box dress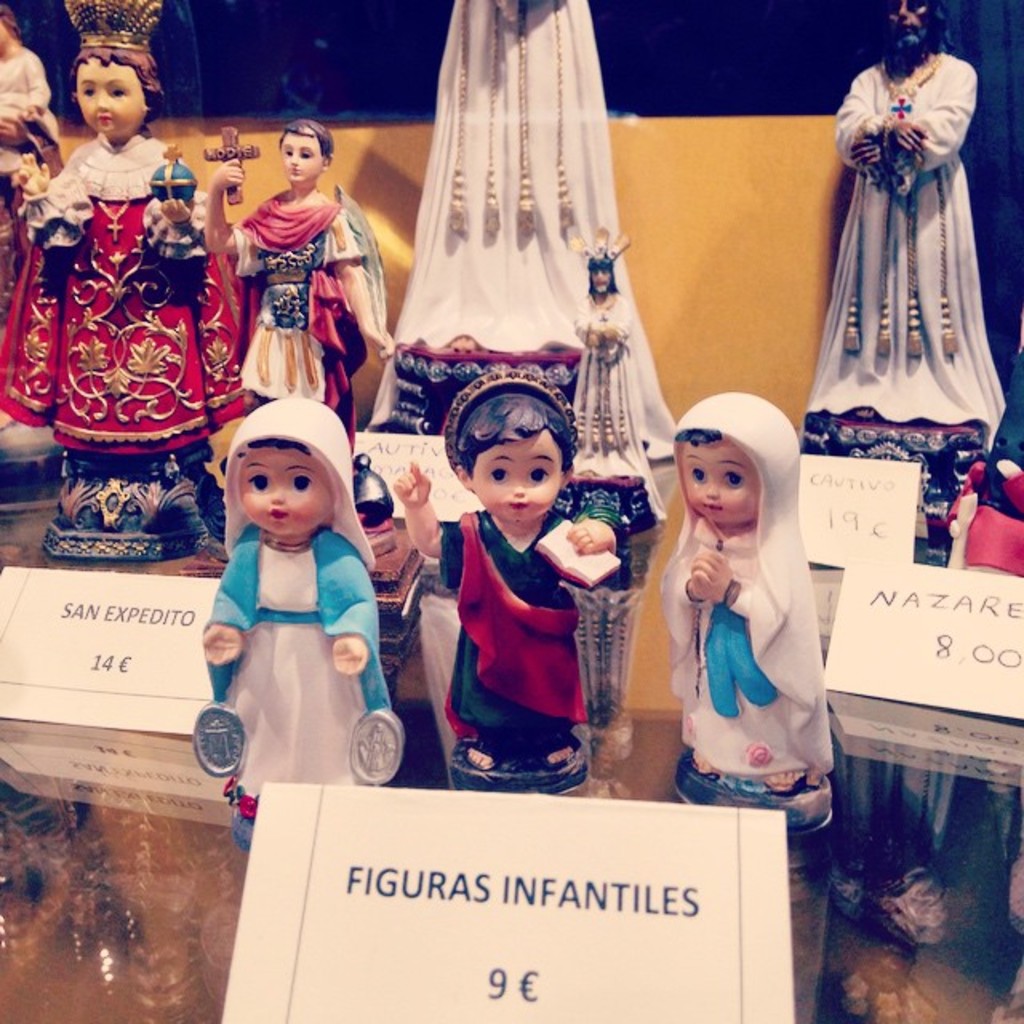
left=811, top=37, right=1010, bottom=456
